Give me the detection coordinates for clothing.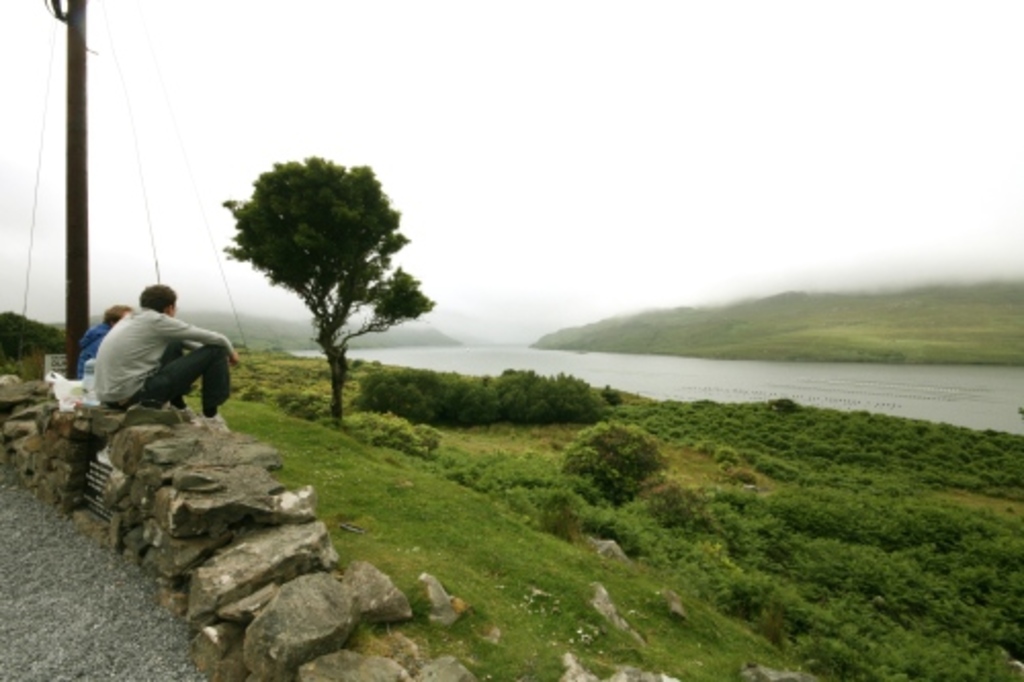
<box>72,324,115,371</box>.
